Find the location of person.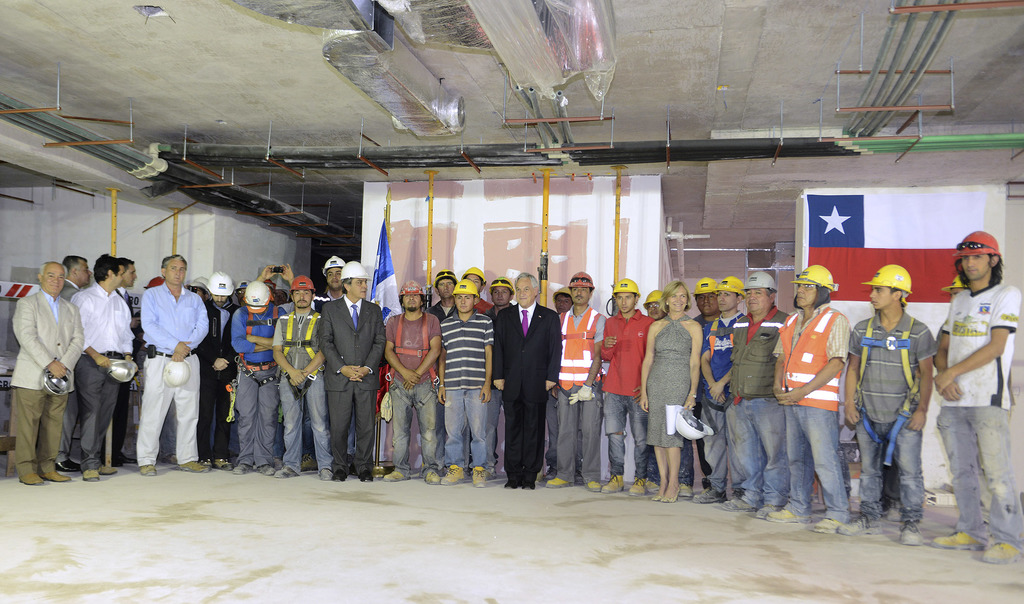
Location: 269:273:325:477.
